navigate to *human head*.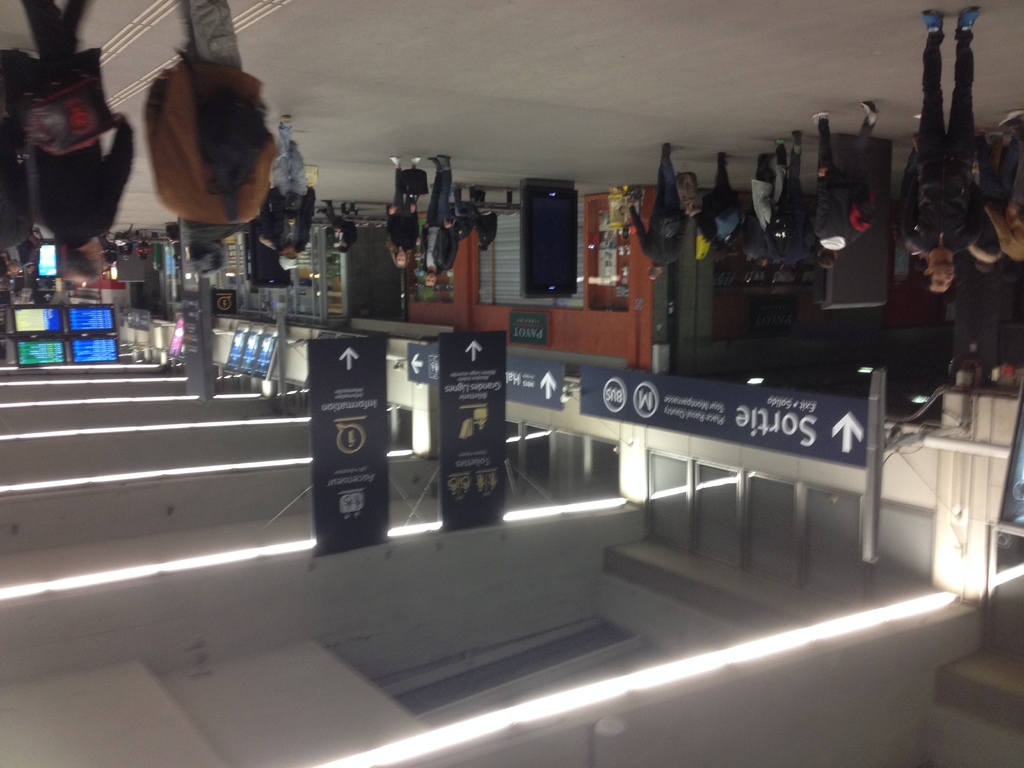
Navigation target: x1=396 y1=249 x2=408 y2=264.
